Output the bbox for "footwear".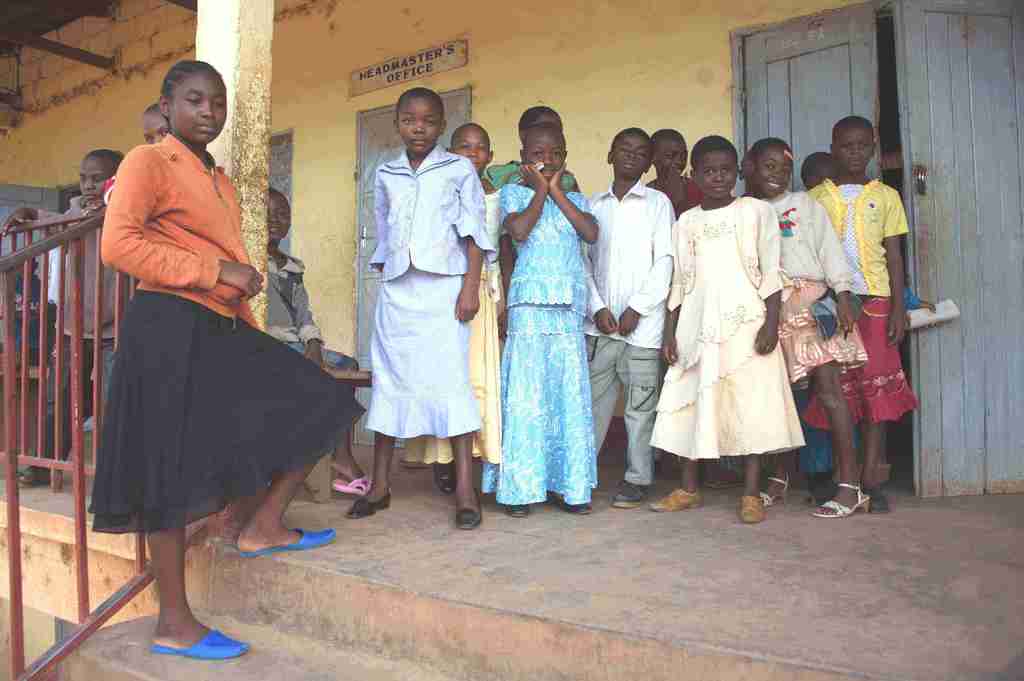
<box>611,477,648,507</box>.
